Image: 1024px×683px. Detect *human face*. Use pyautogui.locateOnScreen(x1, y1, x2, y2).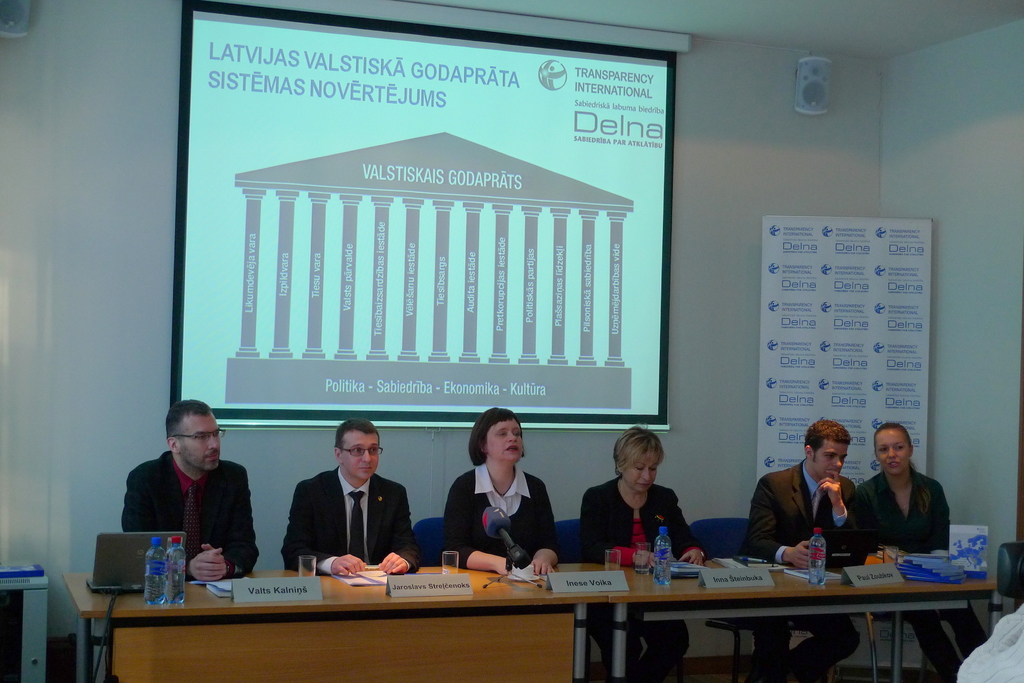
pyautogui.locateOnScreen(876, 433, 908, 479).
